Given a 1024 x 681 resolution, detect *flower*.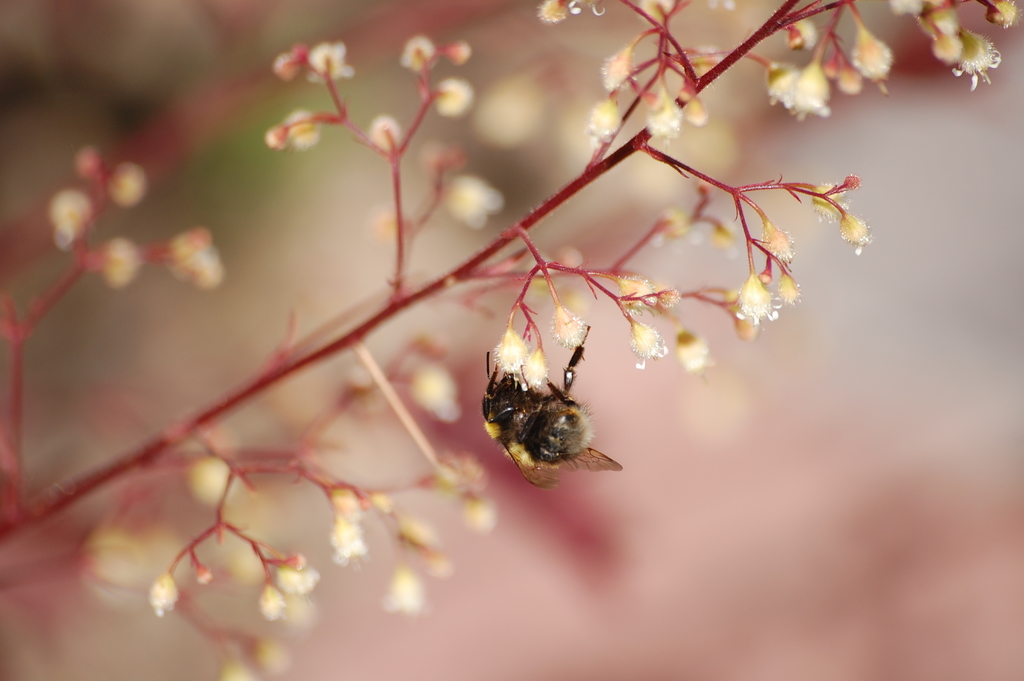
bbox=(449, 452, 481, 494).
